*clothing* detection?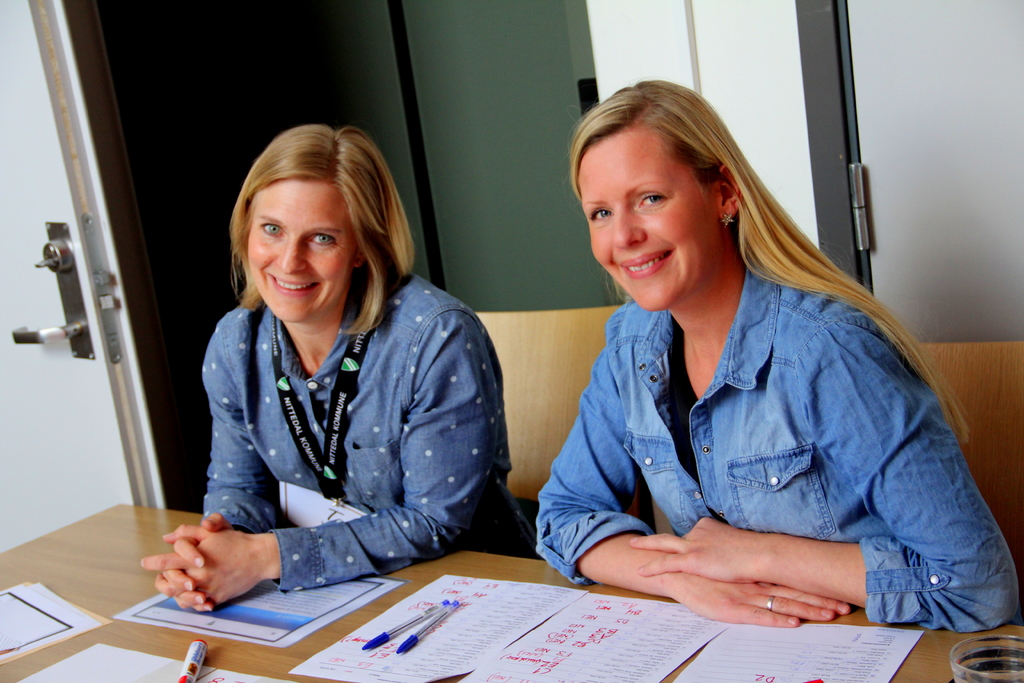
box(518, 218, 999, 634)
